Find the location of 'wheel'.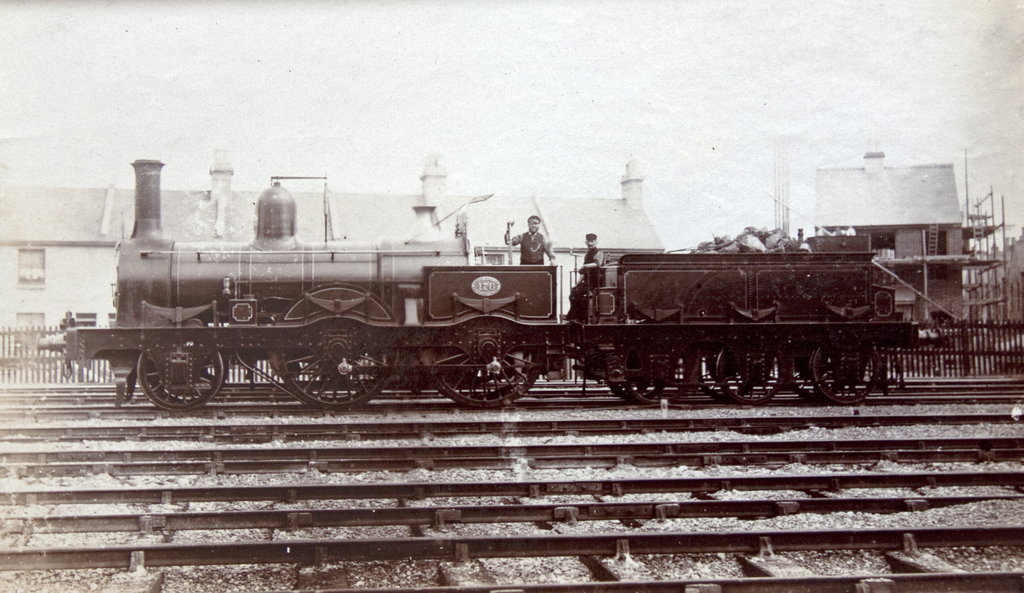
Location: region(808, 334, 884, 403).
